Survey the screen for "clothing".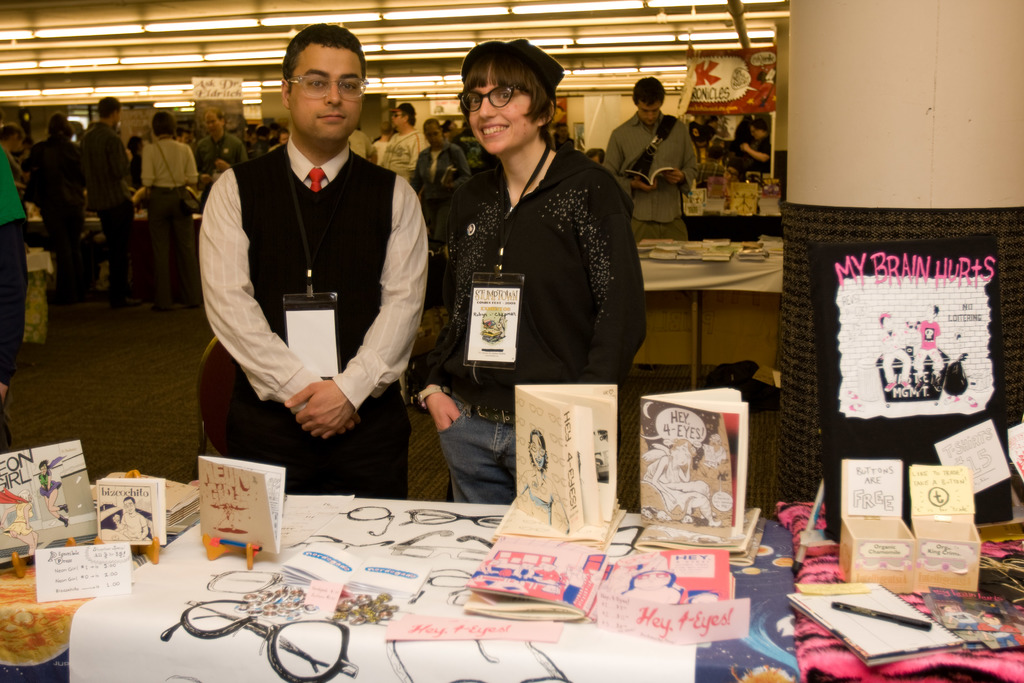
Survey found: x1=737, y1=137, x2=774, y2=179.
